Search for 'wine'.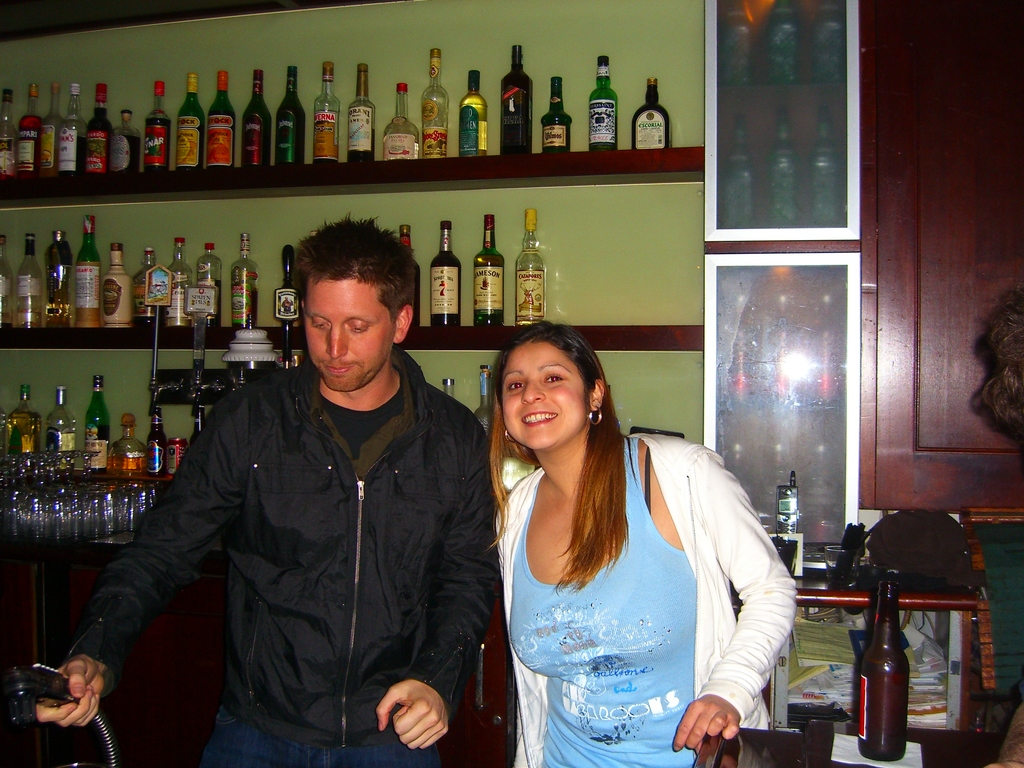
Found at crop(88, 85, 110, 175).
